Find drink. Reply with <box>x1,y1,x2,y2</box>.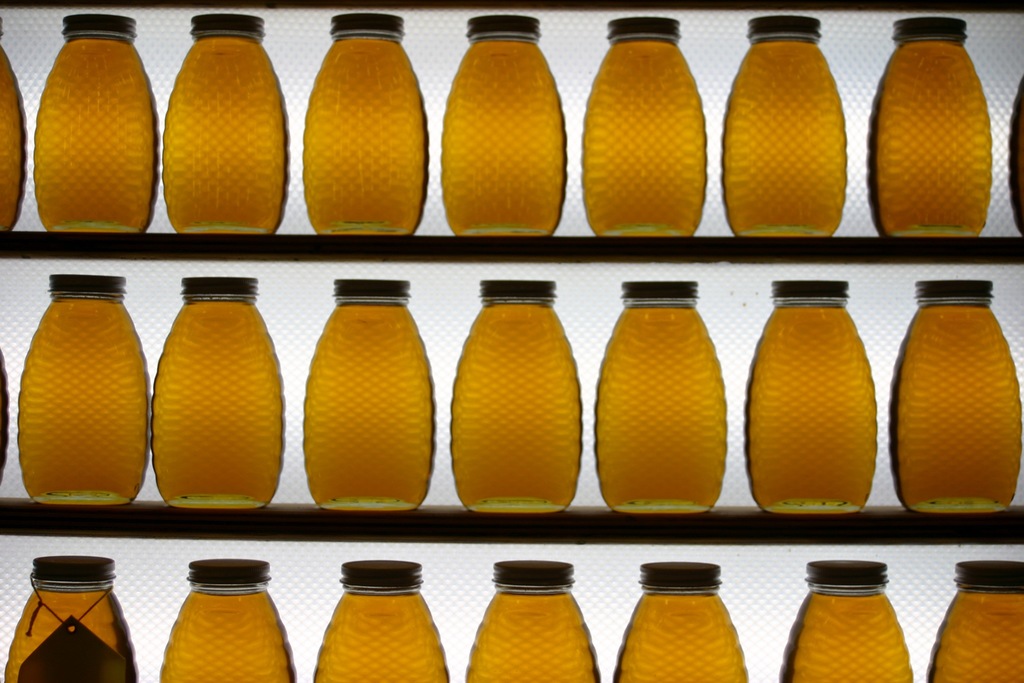
<box>589,304,726,507</box>.
